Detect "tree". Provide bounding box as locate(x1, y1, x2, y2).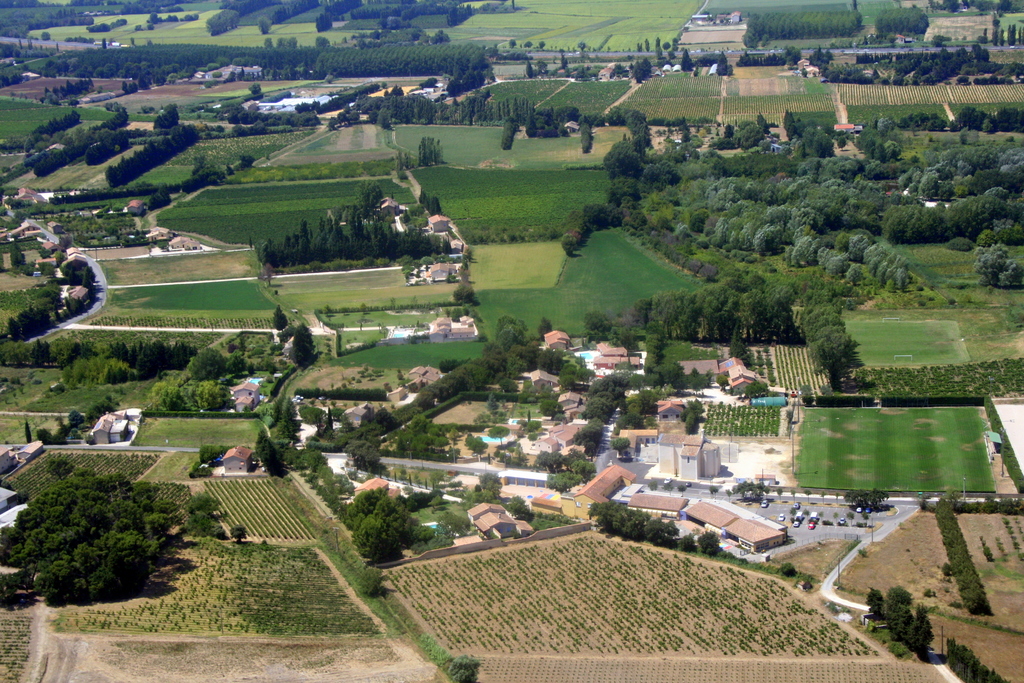
locate(610, 509, 646, 535).
